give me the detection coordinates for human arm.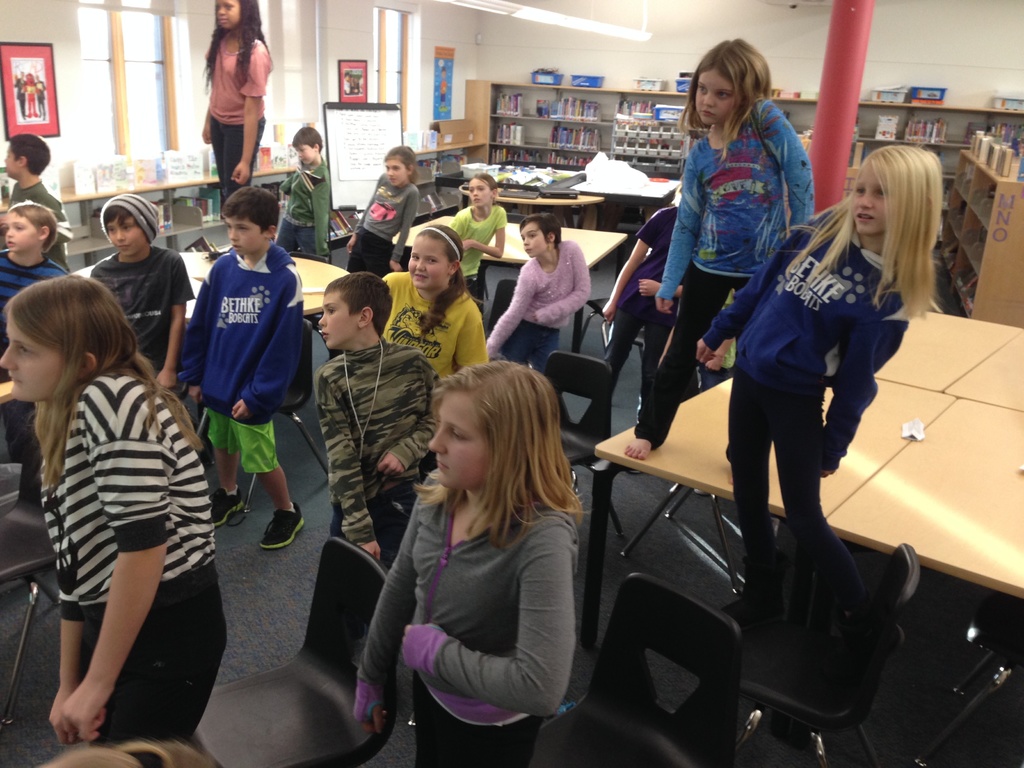
<bbox>653, 145, 708, 316</bbox>.
